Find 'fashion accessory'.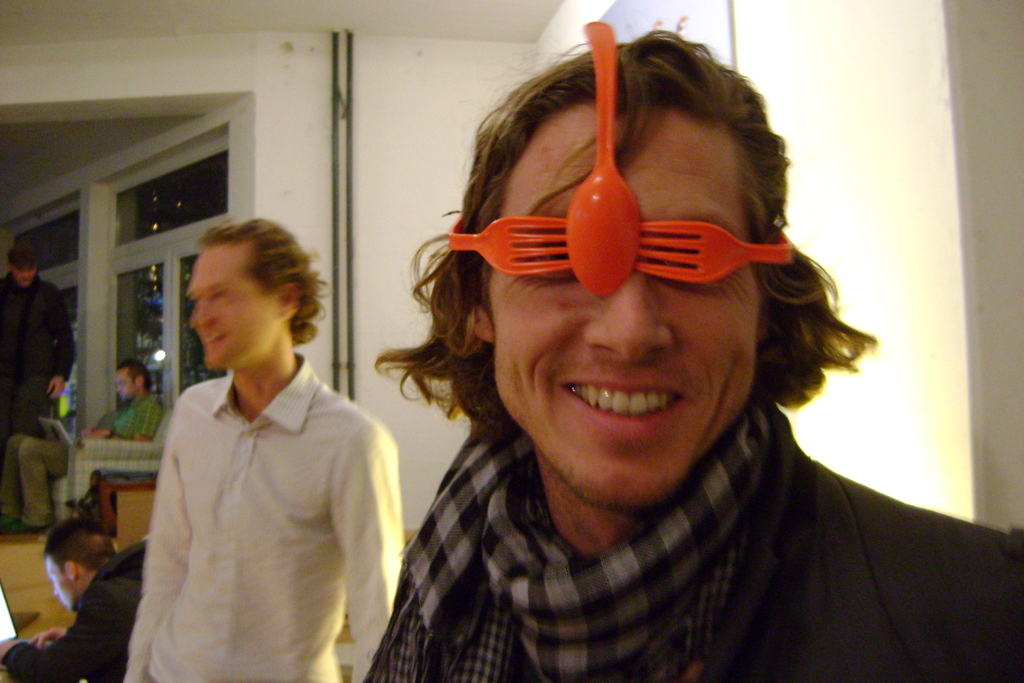
detection(399, 397, 773, 682).
